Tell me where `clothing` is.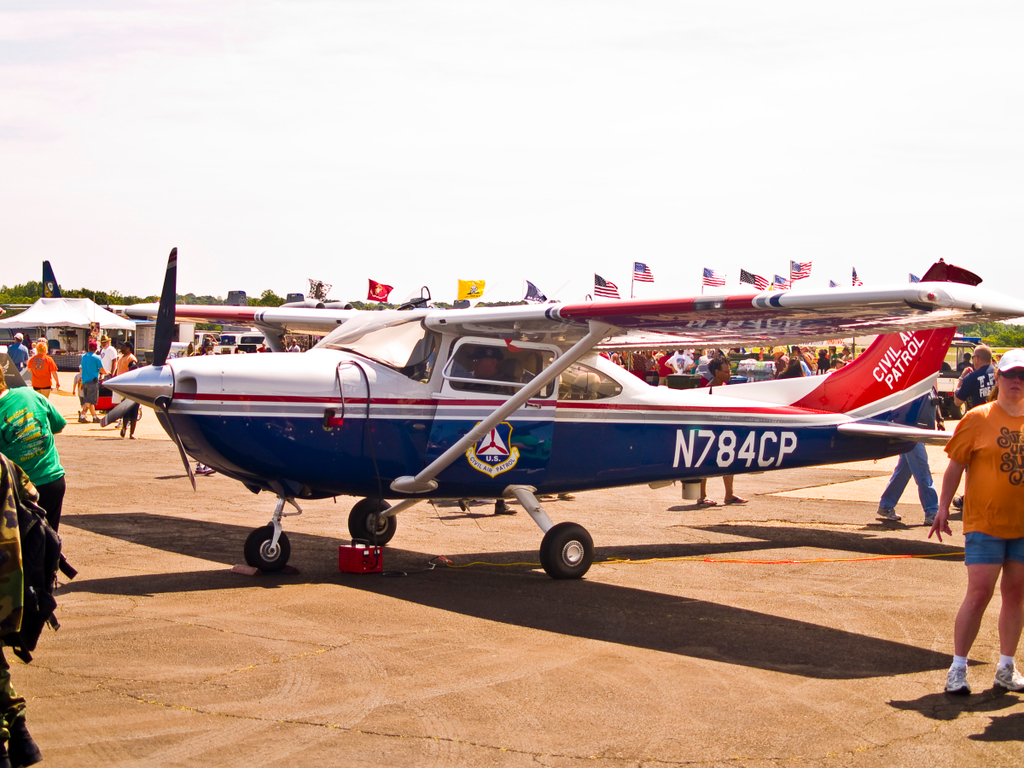
`clothing` is at bbox(15, 341, 35, 367).
